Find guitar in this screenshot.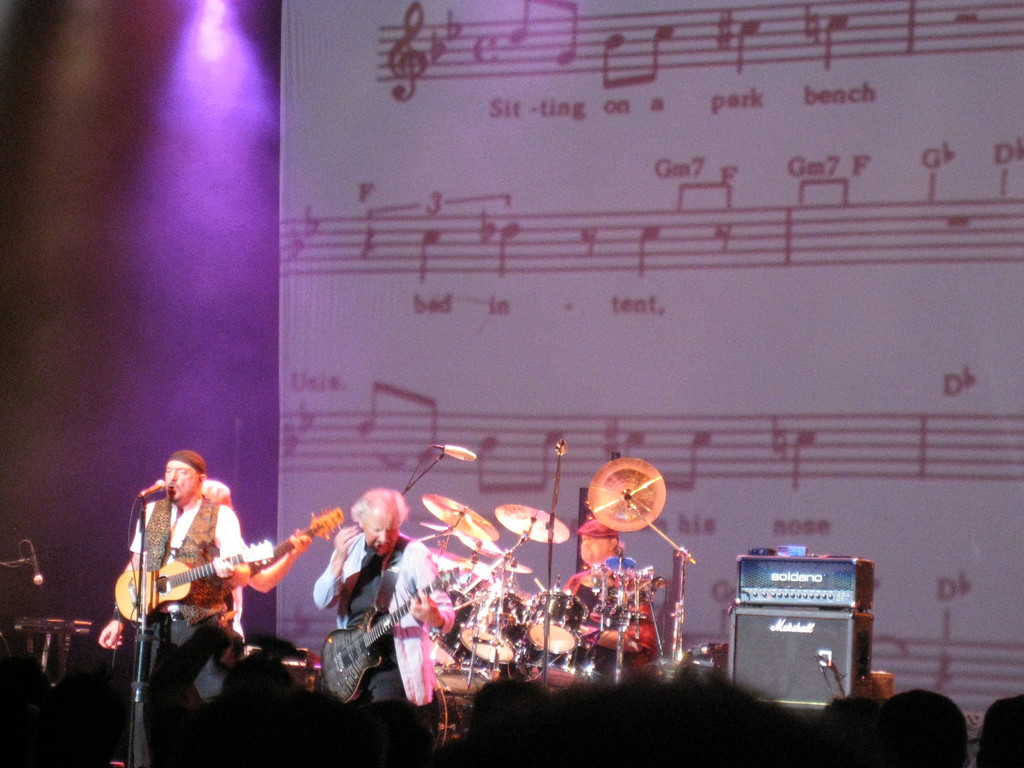
The bounding box for guitar is box(159, 509, 344, 612).
